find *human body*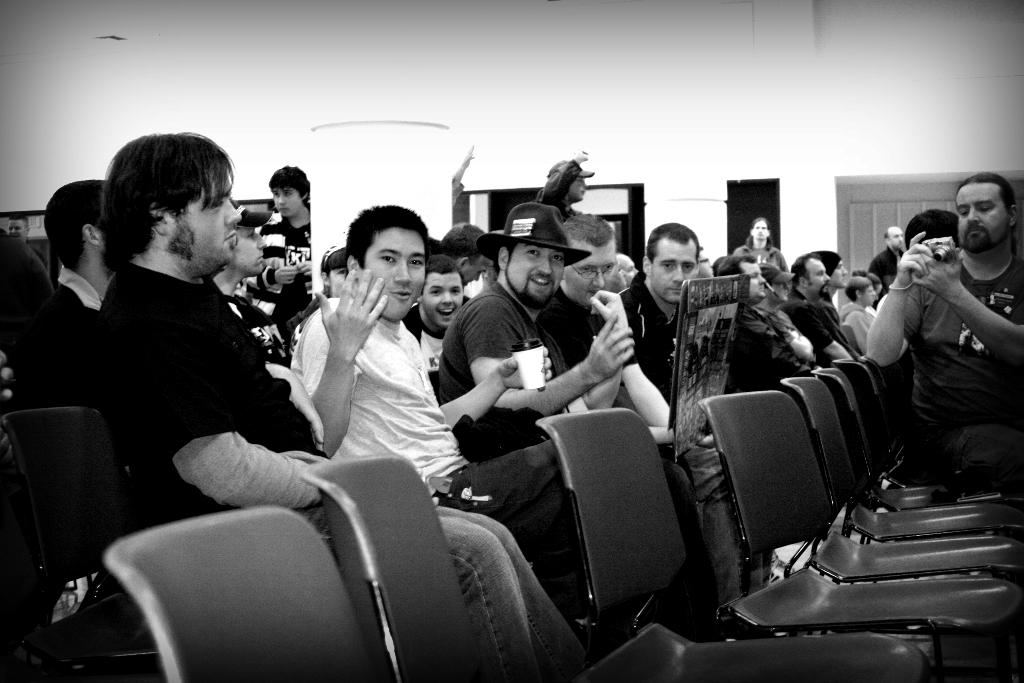
(785,256,855,365)
